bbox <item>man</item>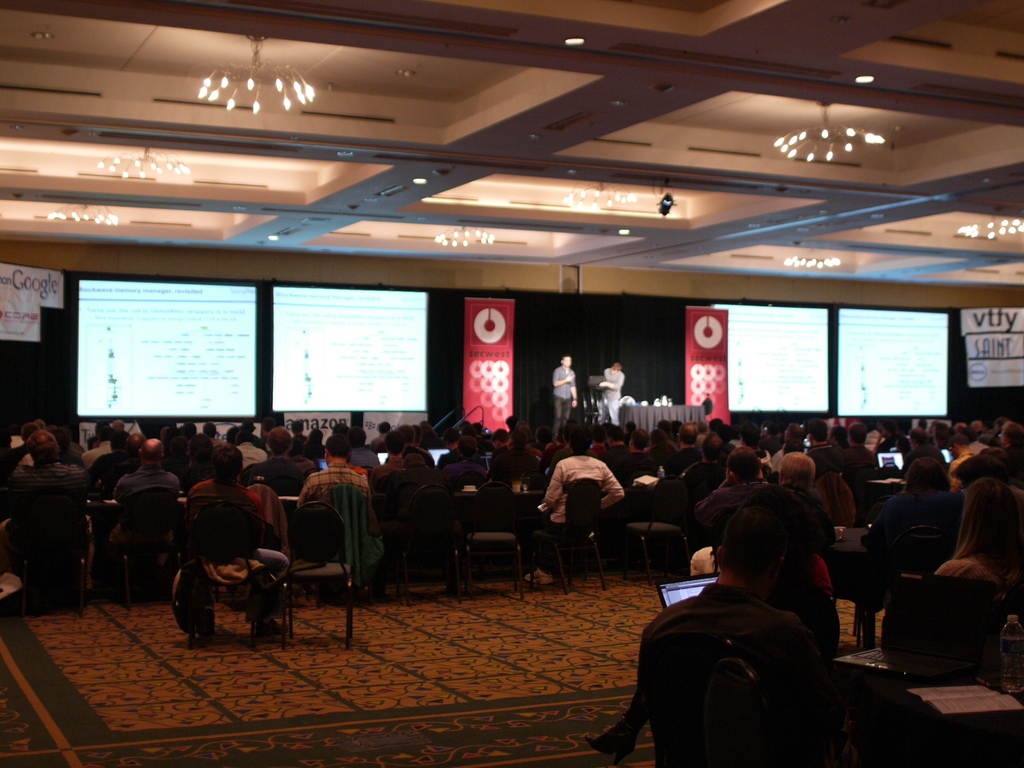
BBox(5, 430, 89, 574)
